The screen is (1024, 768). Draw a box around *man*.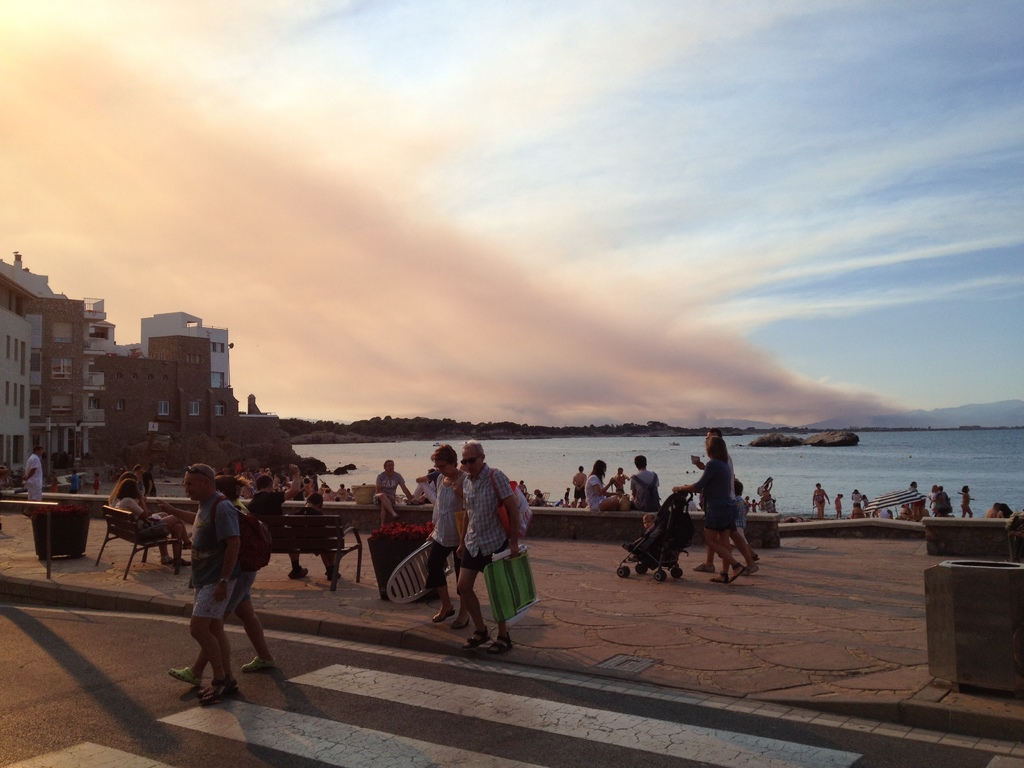
(244, 457, 312, 579).
